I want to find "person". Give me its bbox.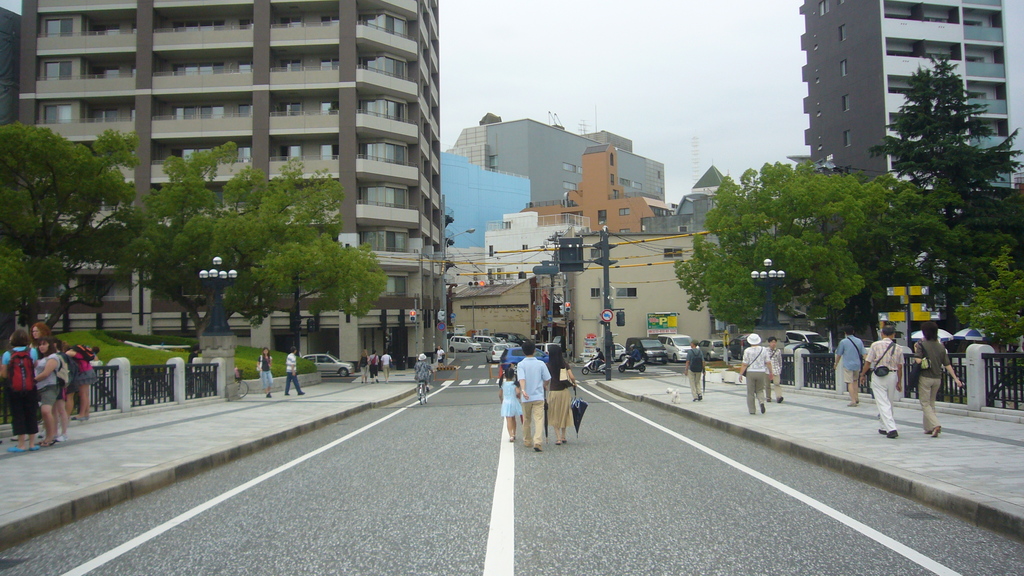
rect(367, 351, 380, 380).
